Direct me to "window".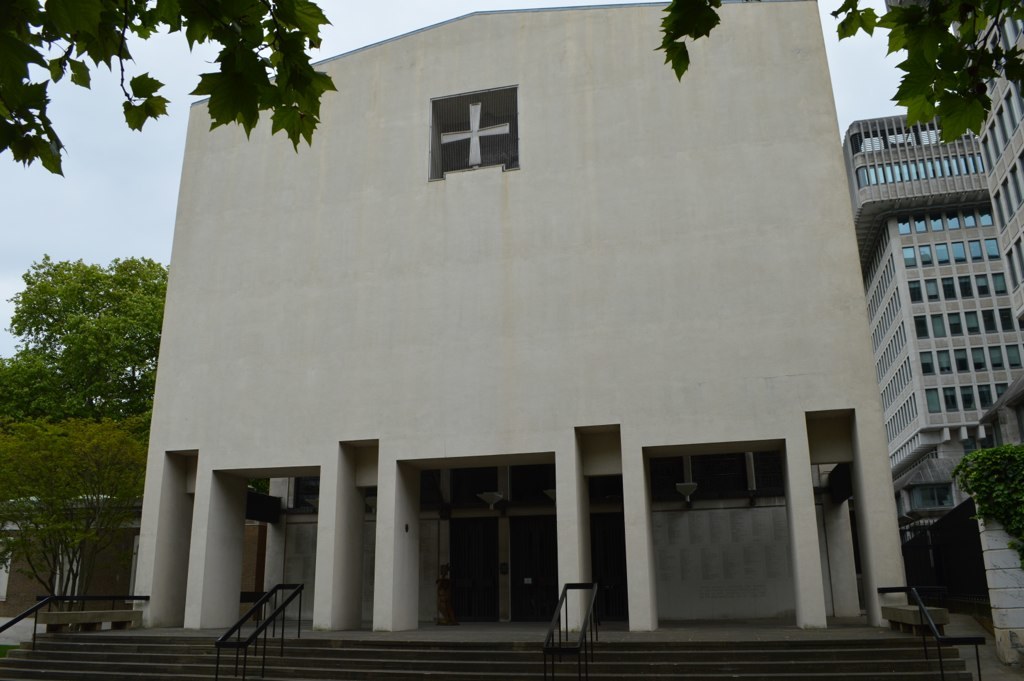
Direction: (1011,78,1023,115).
